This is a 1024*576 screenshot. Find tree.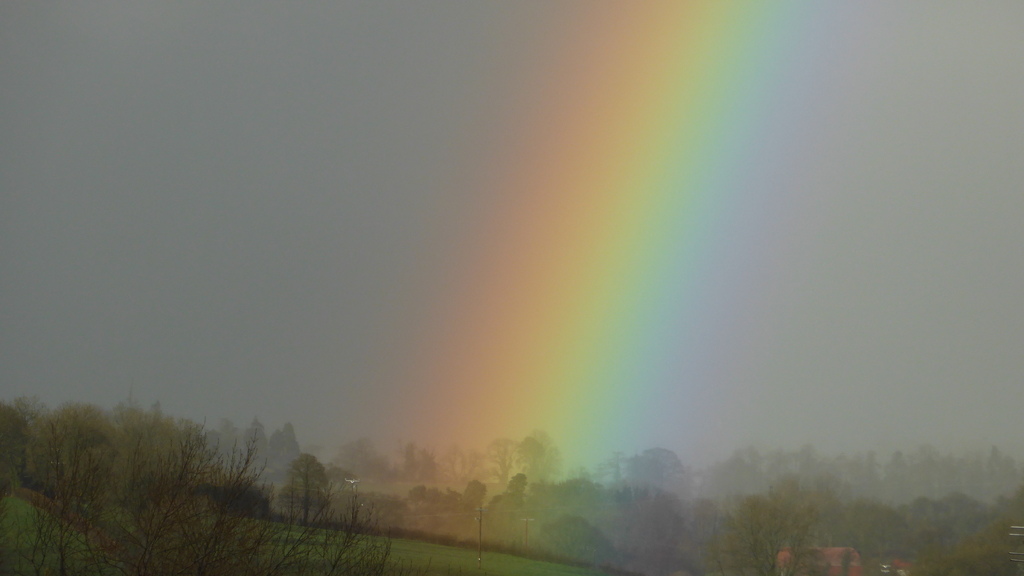
Bounding box: region(466, 457, 583, 569).
